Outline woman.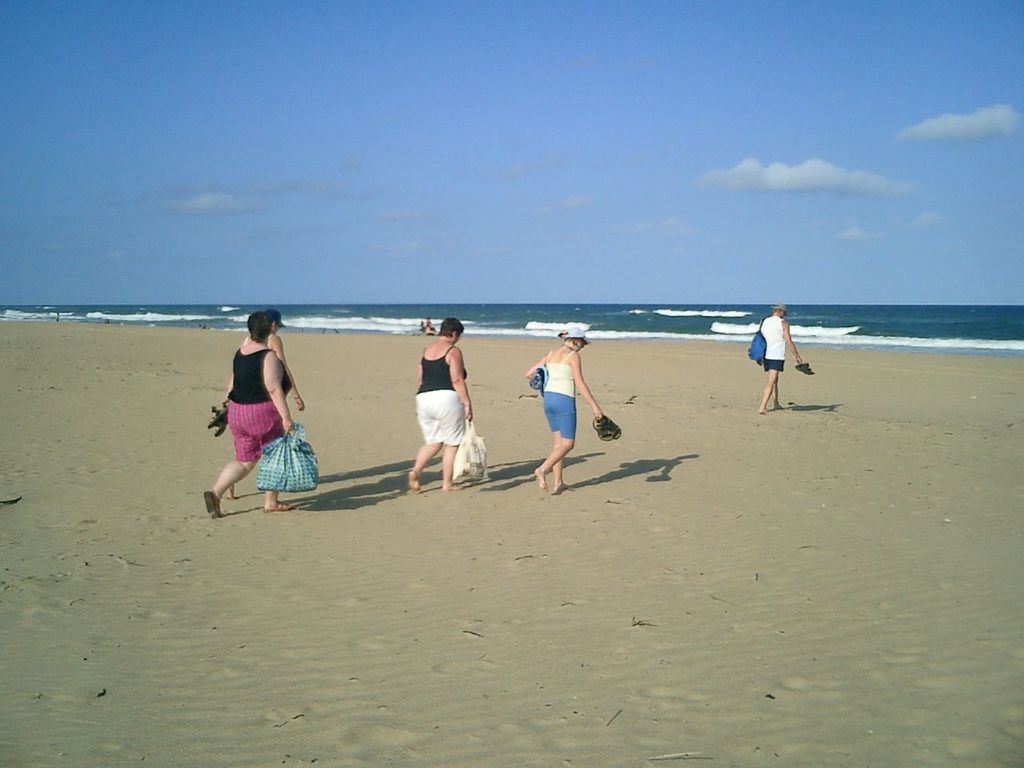
Outline: (202,310,297,515).
